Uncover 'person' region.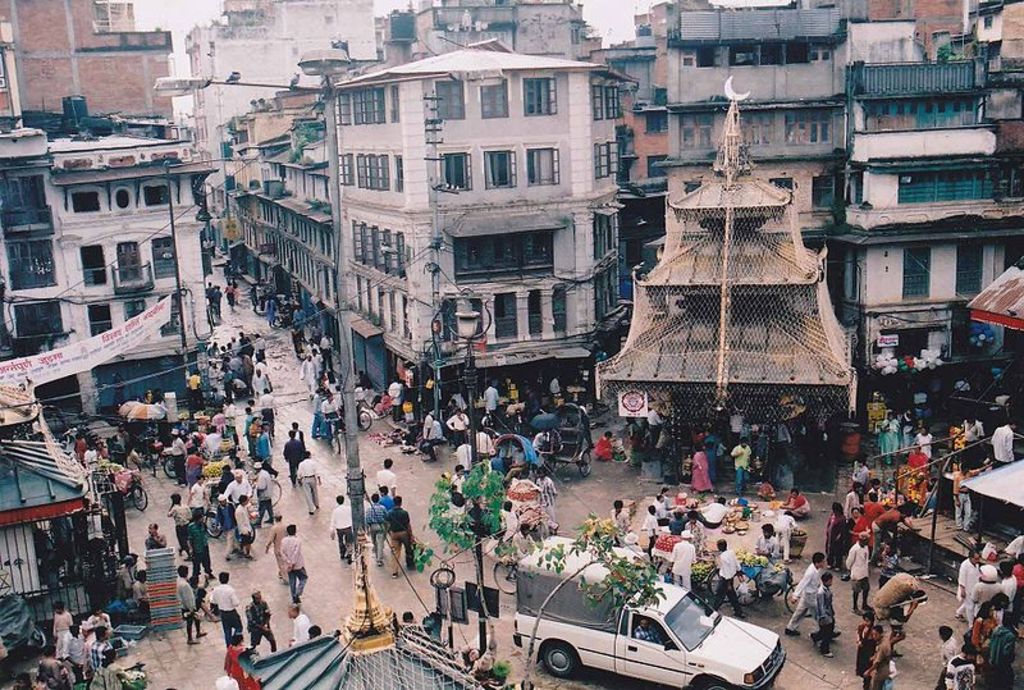
Uncovered: pyautogui.locateOnScreen(645, 406, 667, 445).
